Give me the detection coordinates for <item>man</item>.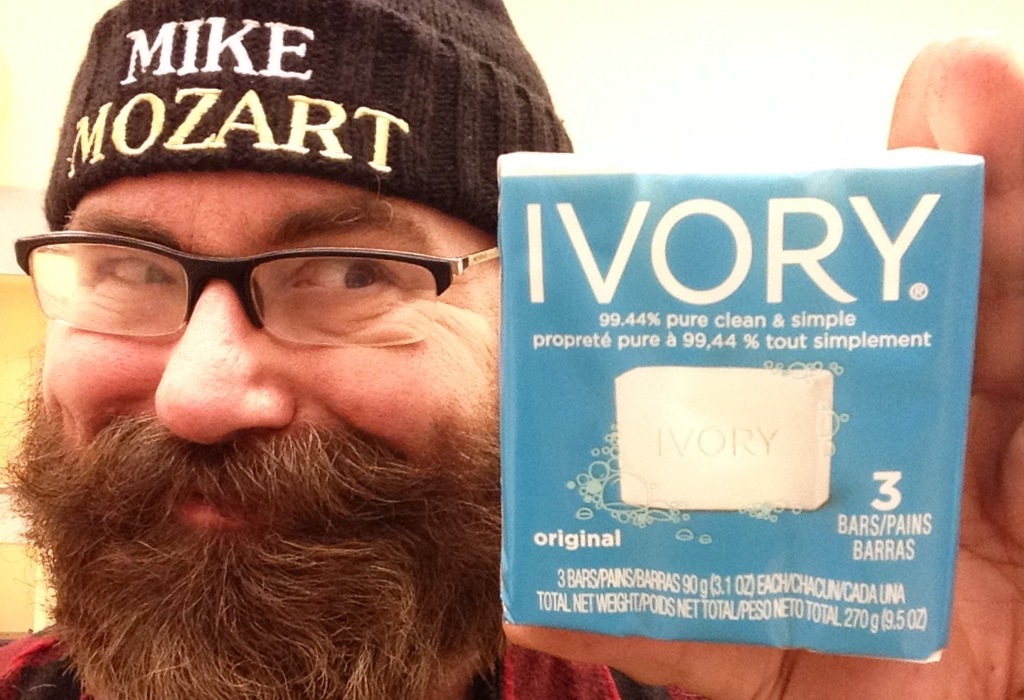
(left=0, top=0, right=1023, bottom=699).
